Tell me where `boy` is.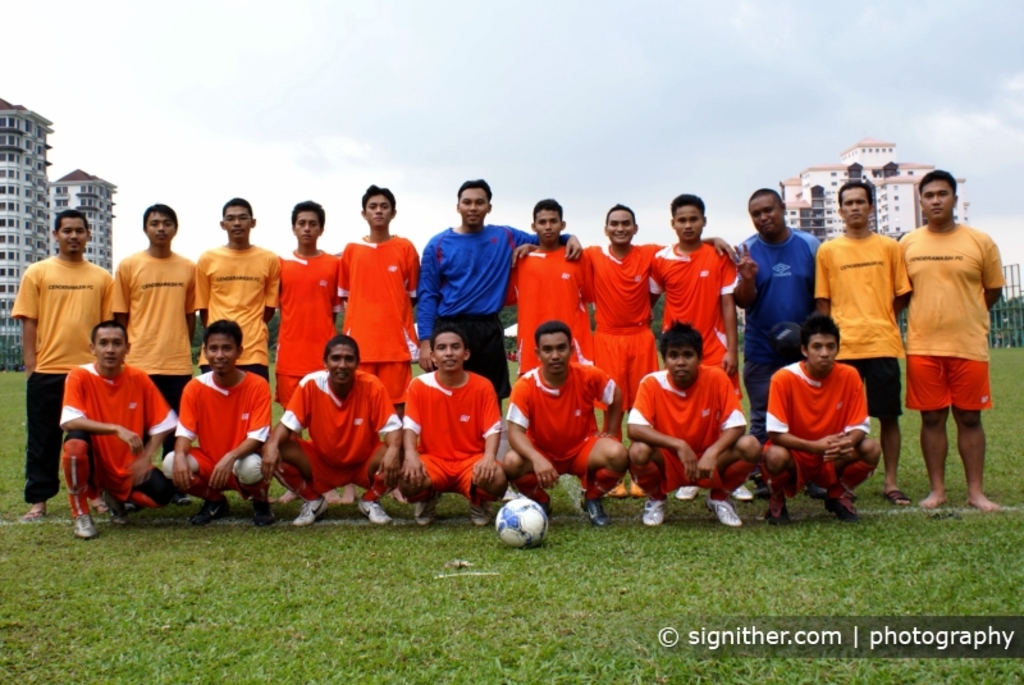
`boy` is at rect(278, 202, 342, 435).
